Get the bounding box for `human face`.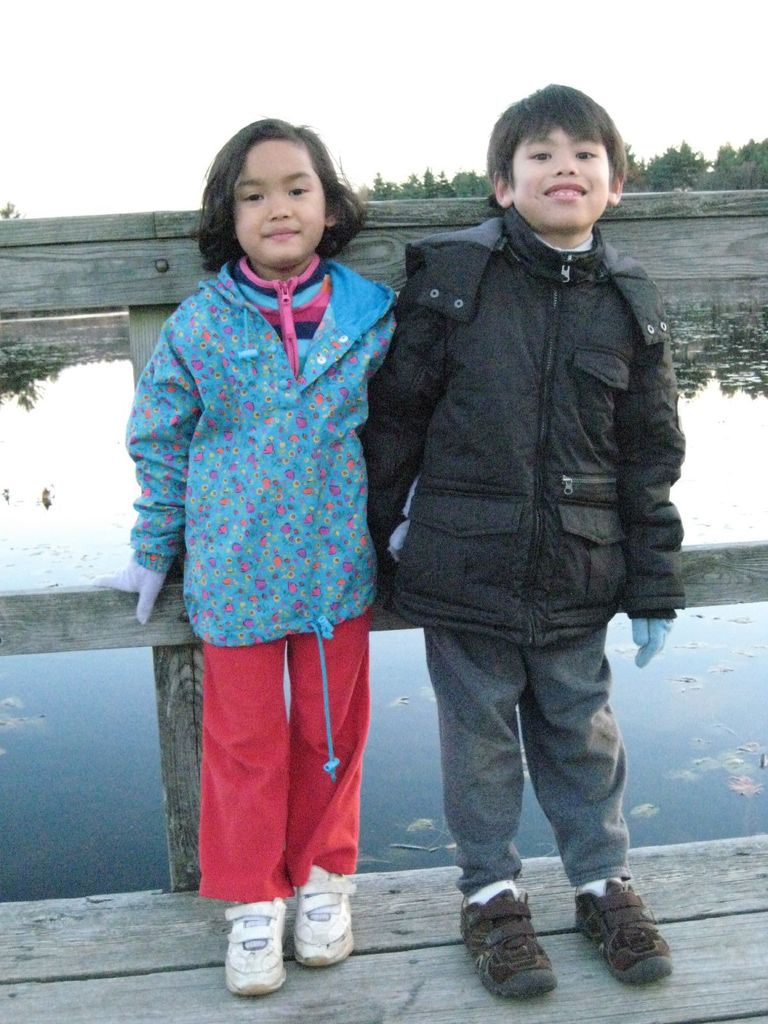
(left=500, top=128, right=612, bottom=223).
